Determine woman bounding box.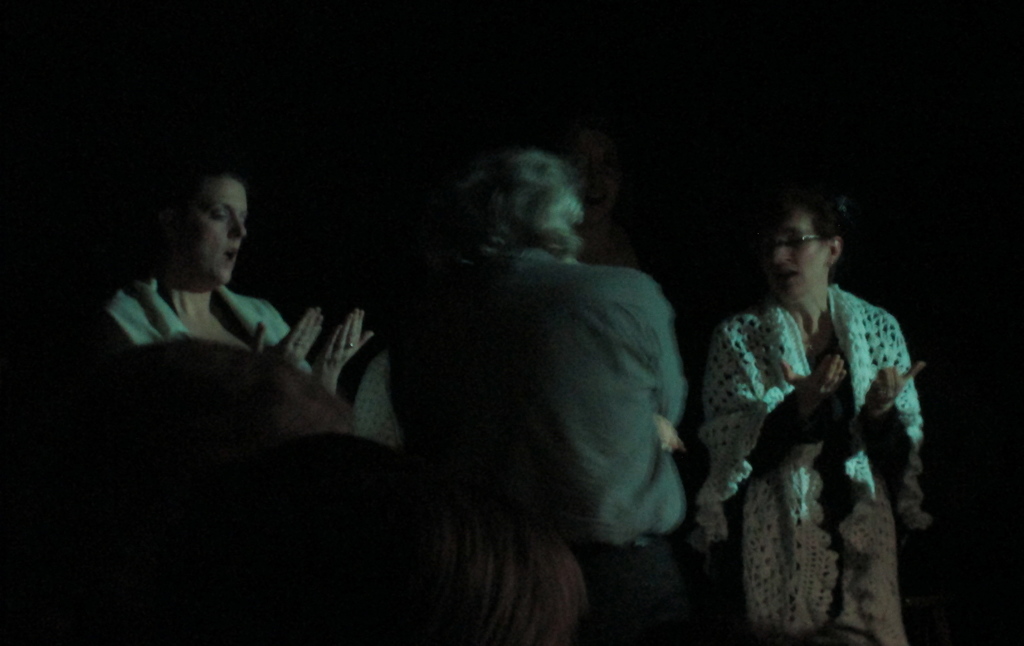
Determined: box=[83, 157, 371, 405].
